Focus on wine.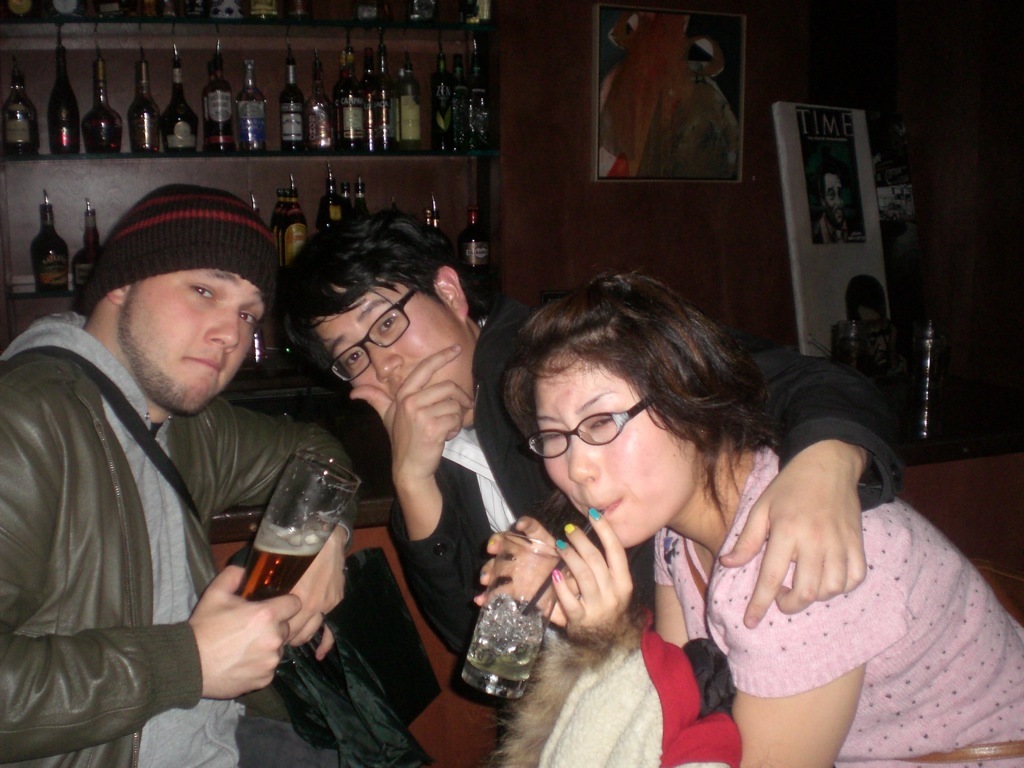
Focused at x1=313 y1=62 x2=333 y2=144.
